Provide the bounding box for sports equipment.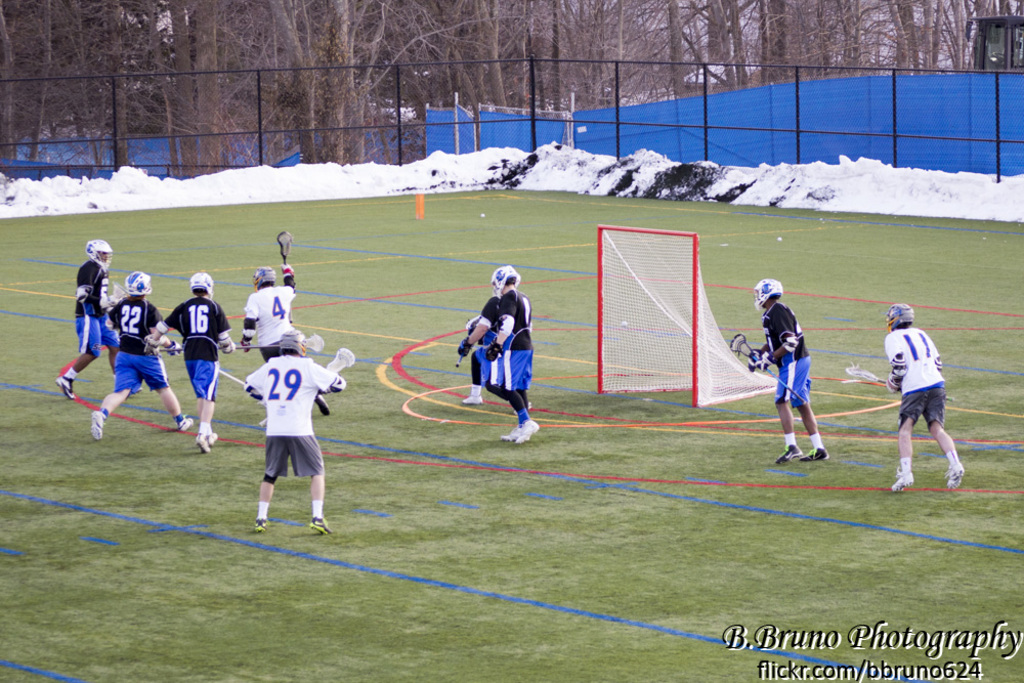
<box>599,224,794,415</box>.
